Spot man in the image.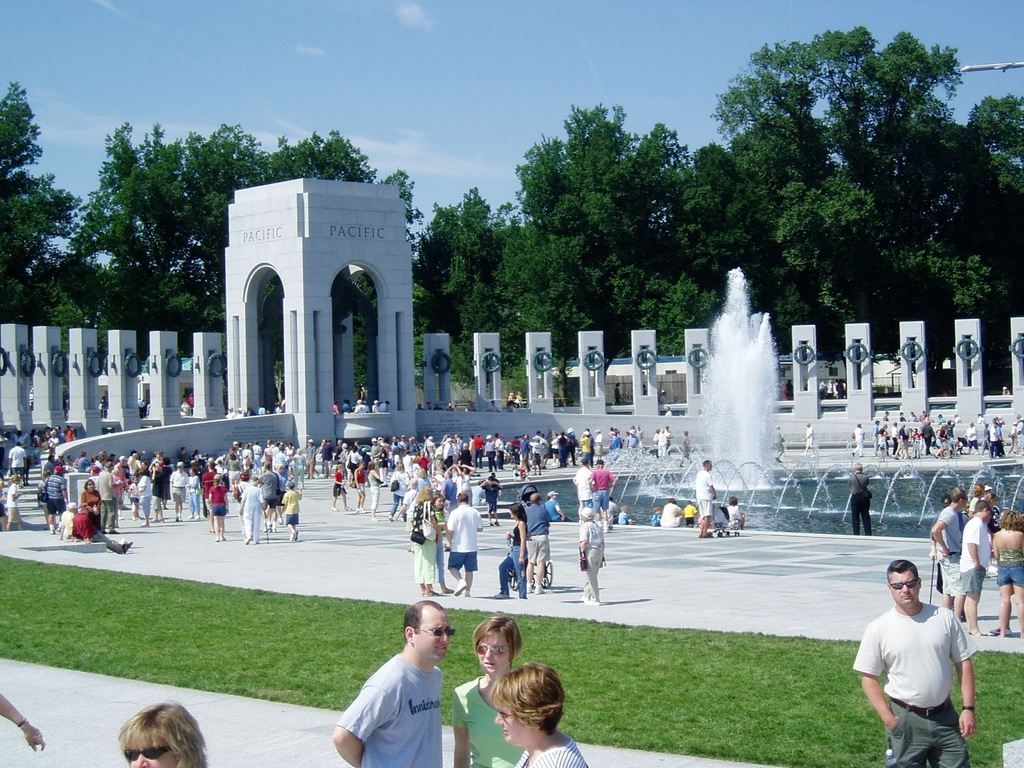
man found at rect(252, 463, 282, 530).
